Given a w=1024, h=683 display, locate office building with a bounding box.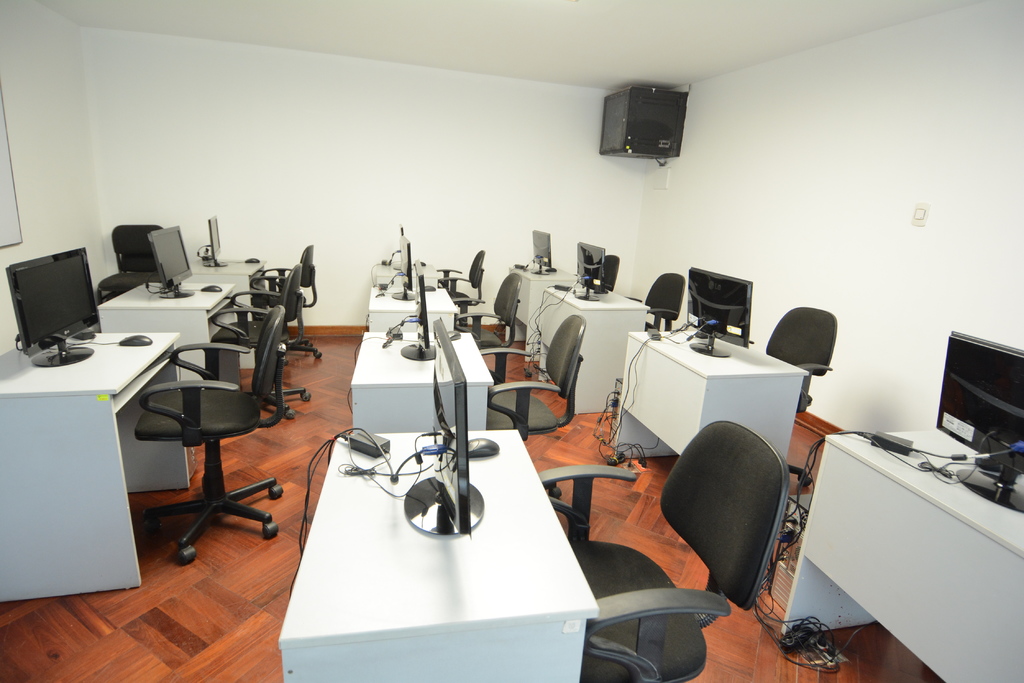
Located: x1=8 y1=9 x2=970 y2=682.
